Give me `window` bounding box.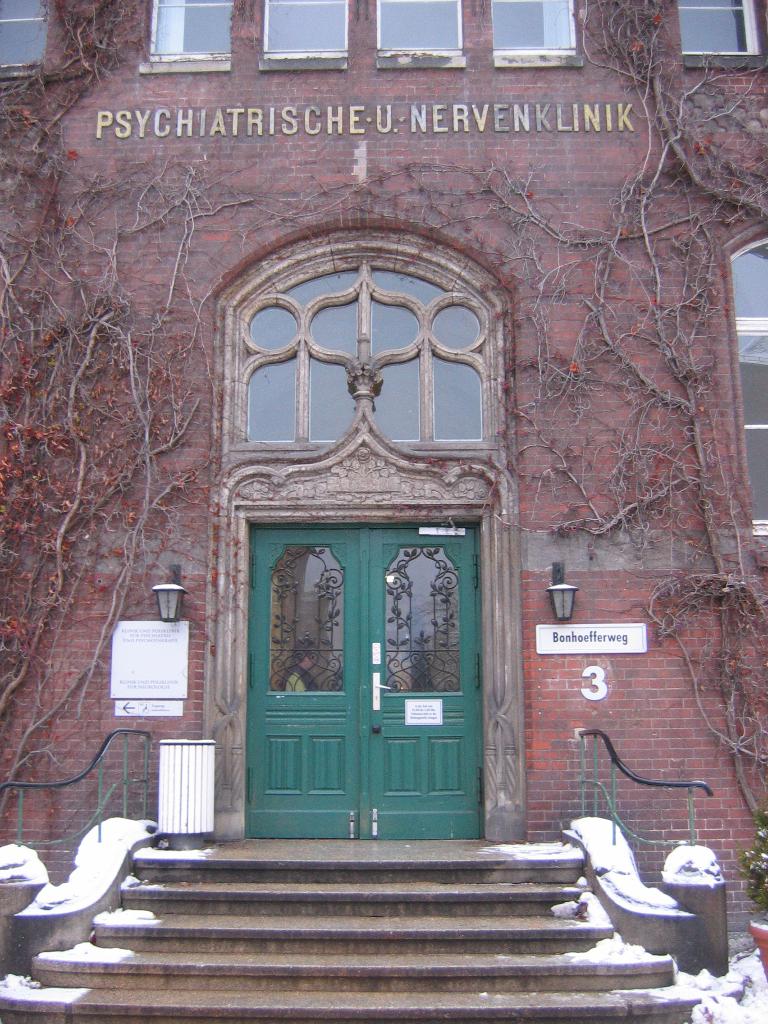
Rect(257, 0, 350, 70).
